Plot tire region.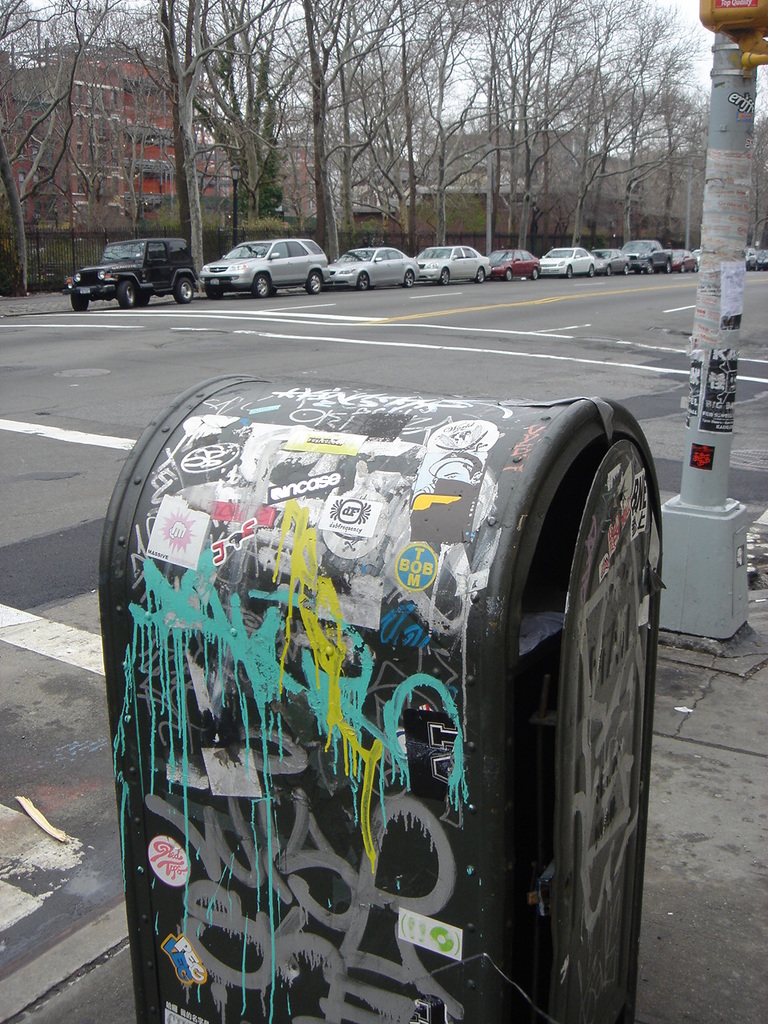
Plotted at x1=691 y1=262 x2=700 y2=271.
